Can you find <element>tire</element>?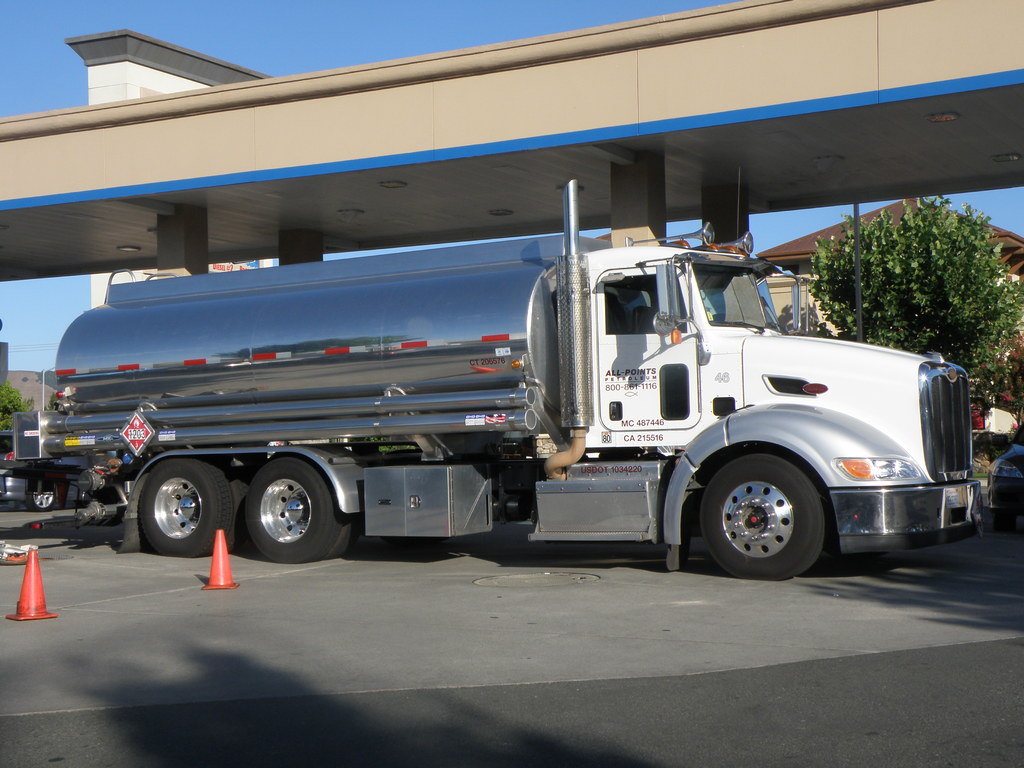
Yes, bounding box: 241, 458, 350, 567.
